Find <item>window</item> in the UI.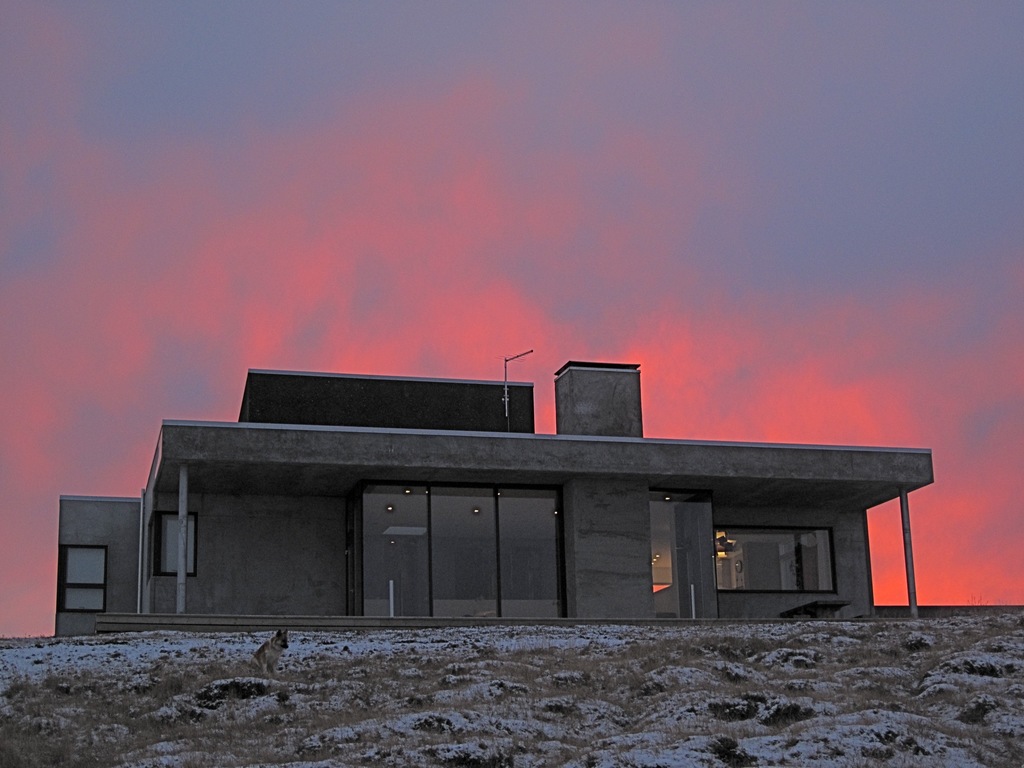
UI element at left=158, top=513, right=203, bottom=577.
